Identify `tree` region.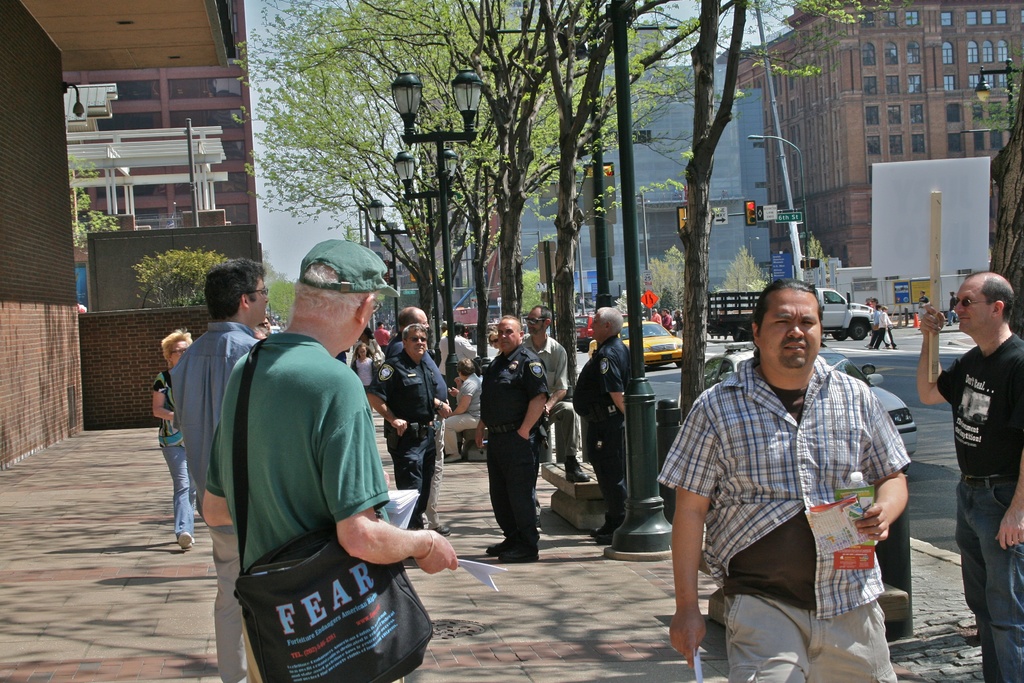
Region: [x1=132, y1=245, x2=229, y2=307].
